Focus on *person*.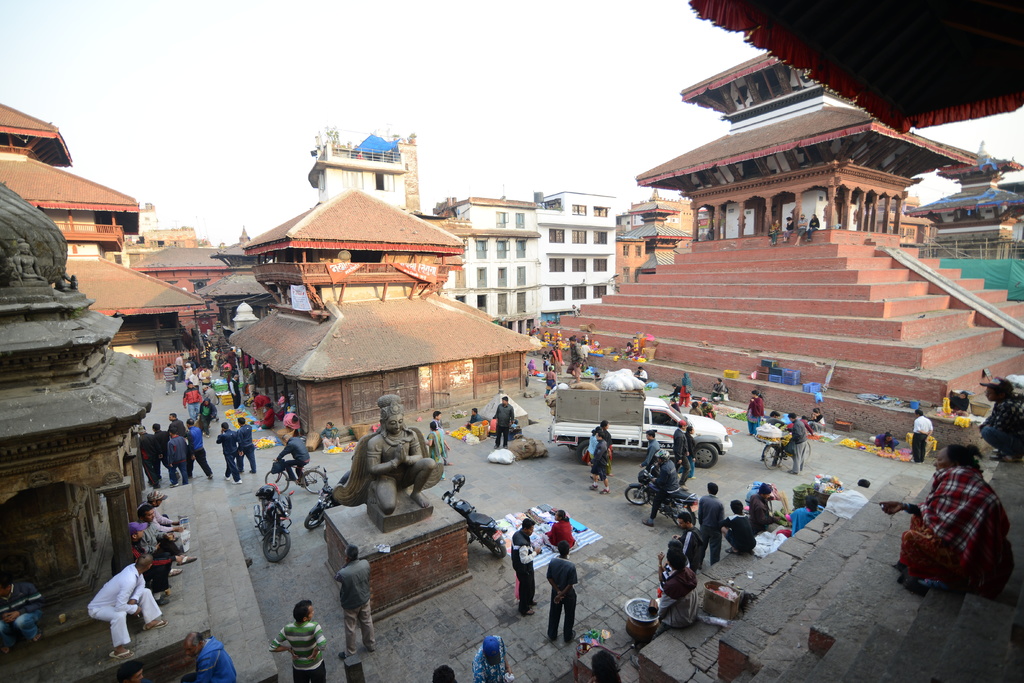
Focused at {"left": 874, "top": 431, "right": 907, "bottom": 453}.
